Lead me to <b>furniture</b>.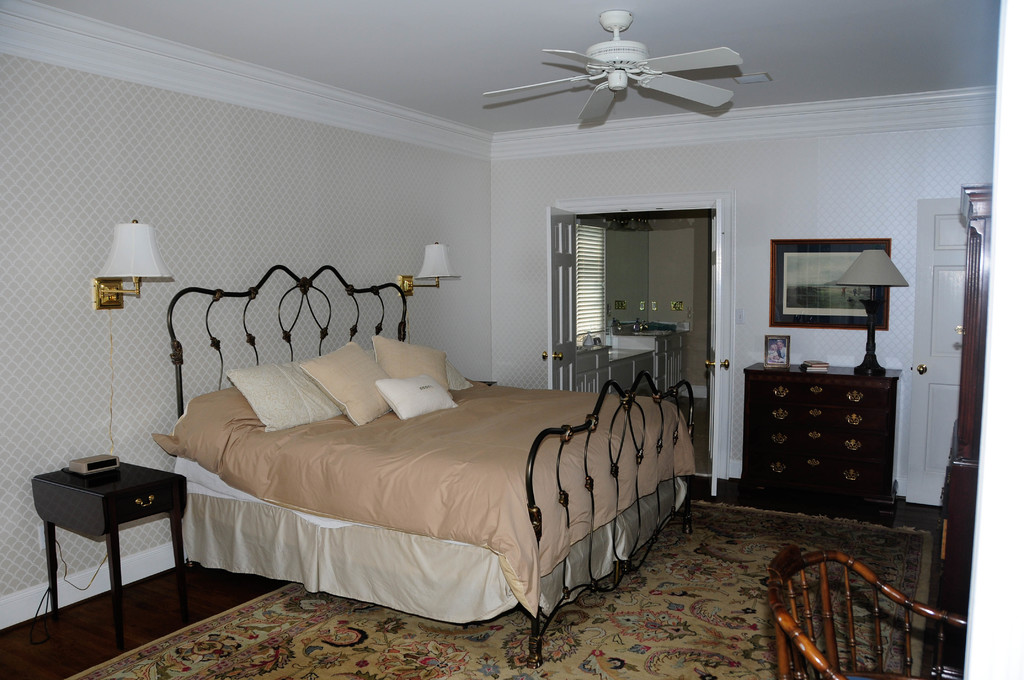
Lead to [153,264,696,667].
